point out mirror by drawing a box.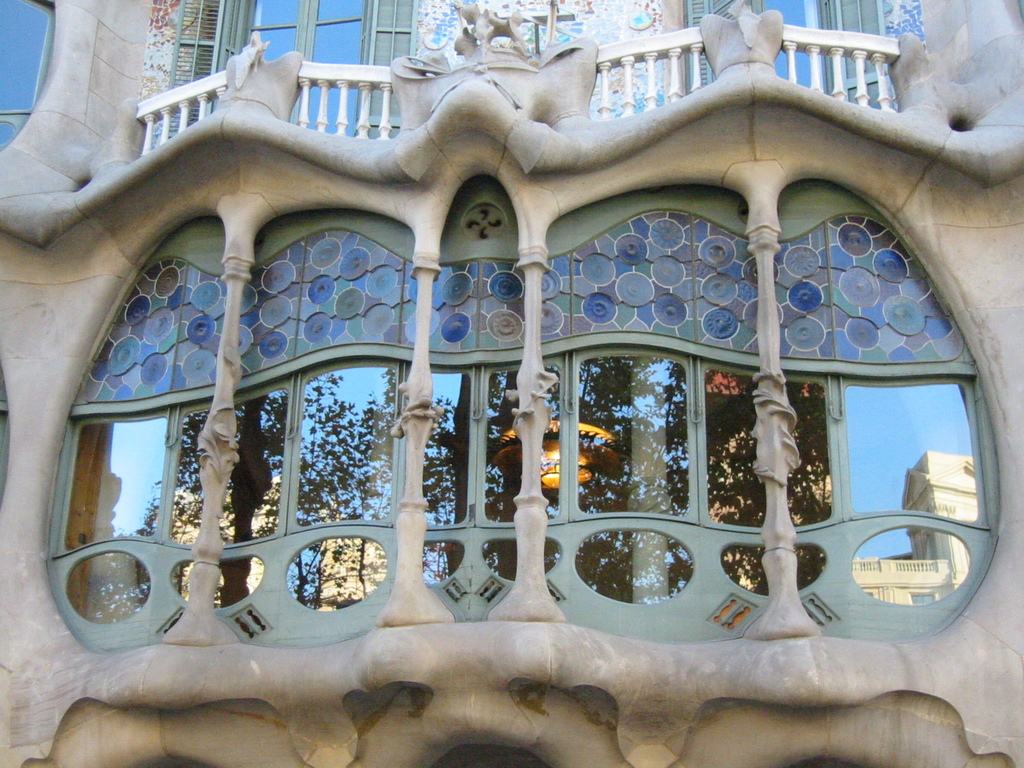
detection(757, 0, 810, 85).
